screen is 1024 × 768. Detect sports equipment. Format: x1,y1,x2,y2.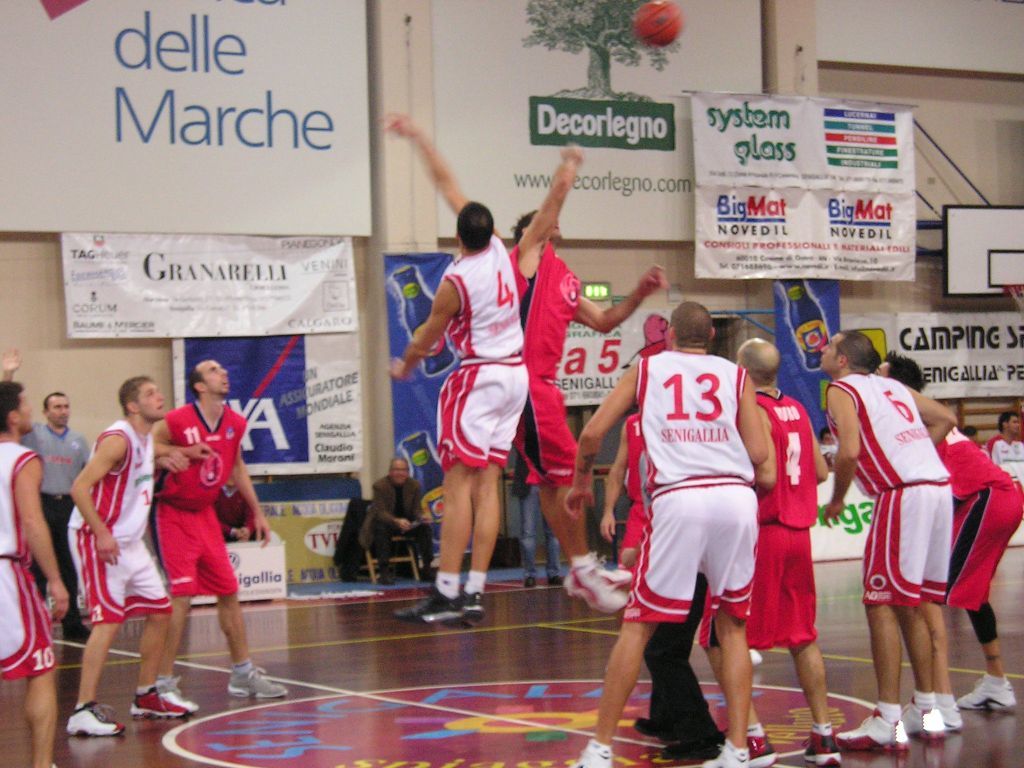
956,681,1016,714.
